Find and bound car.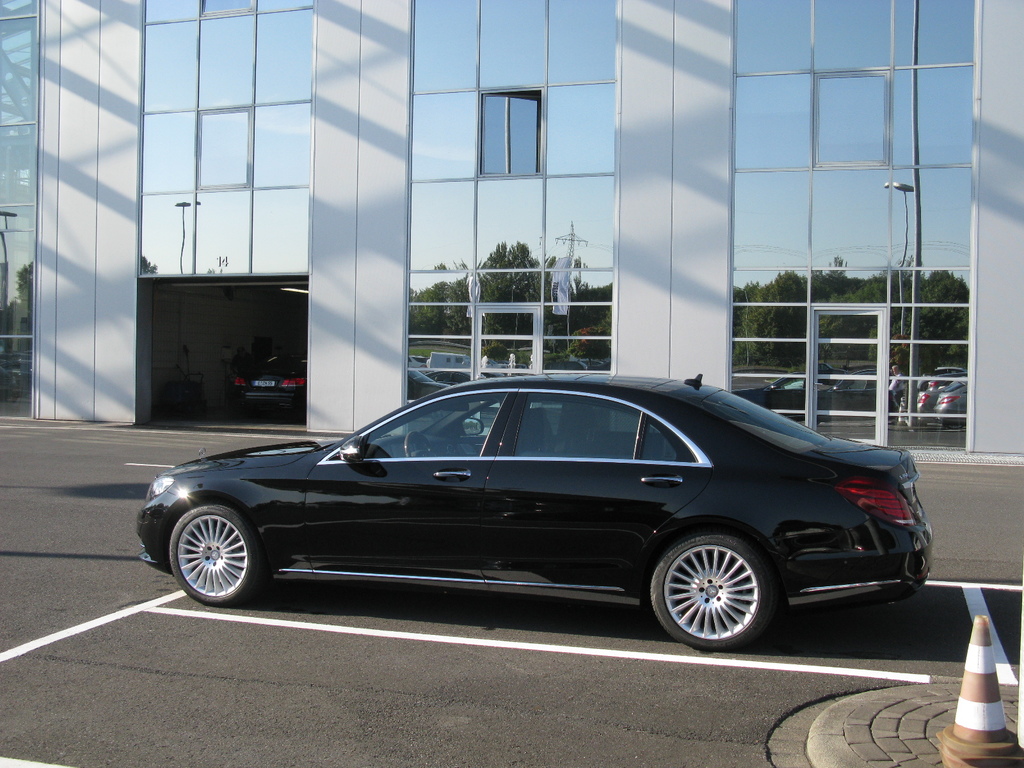
Bound: (136, 371, 929, 652).
